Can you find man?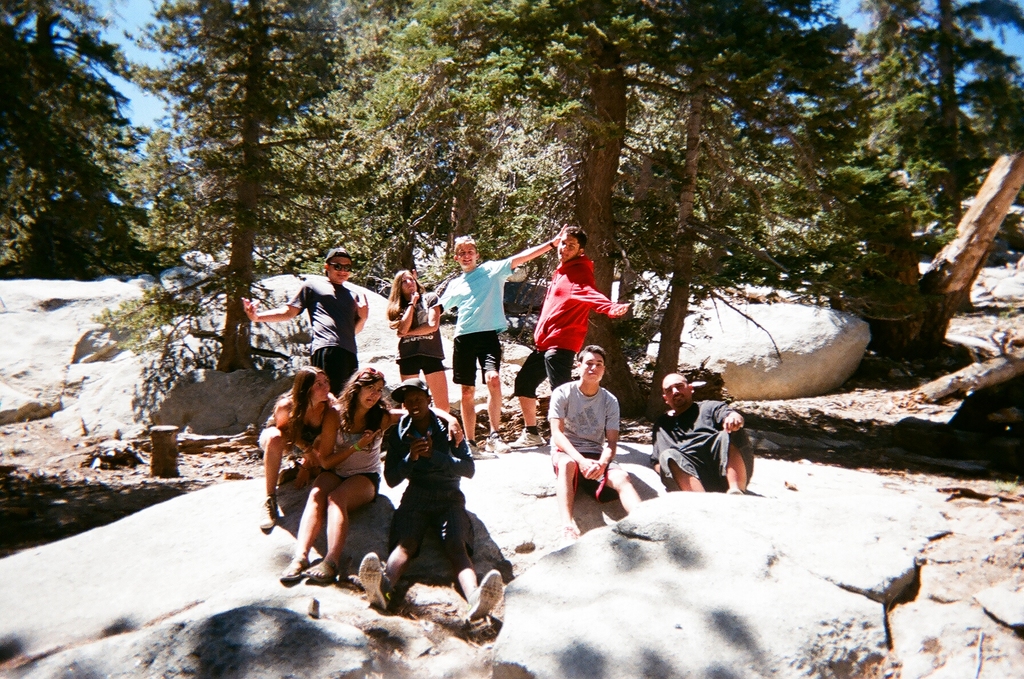
Yes, bounding box: {"left": 551, "top": 348, "right": 637, "bottom": 527}.
